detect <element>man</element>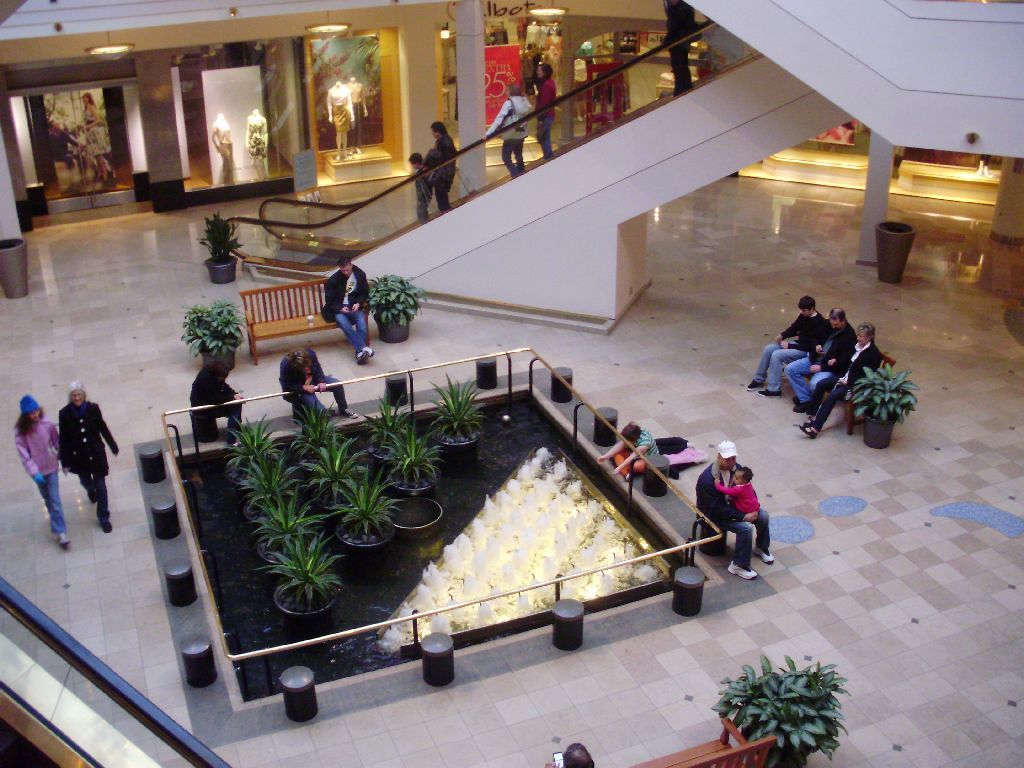
crop(786, 303, 859, 409)
